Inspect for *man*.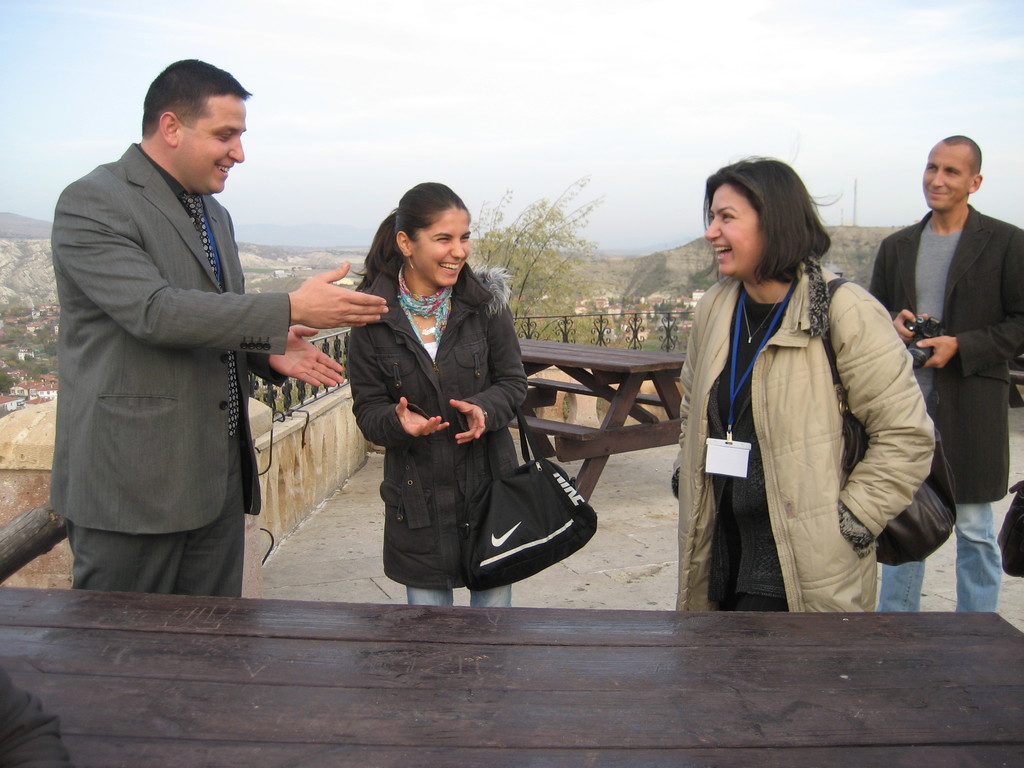
Inspection: pyautogui.locateOnScreen(883, 132, 1020, 564).
